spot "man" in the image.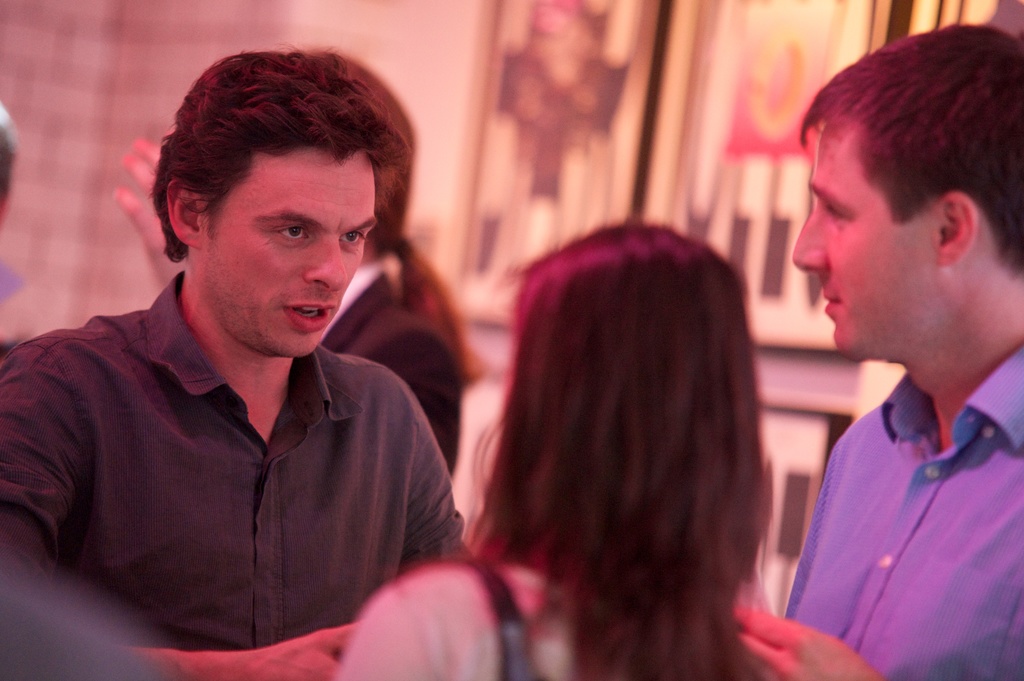
"man" found at (x1=786, y1=22, x2=1023, y2=680).
